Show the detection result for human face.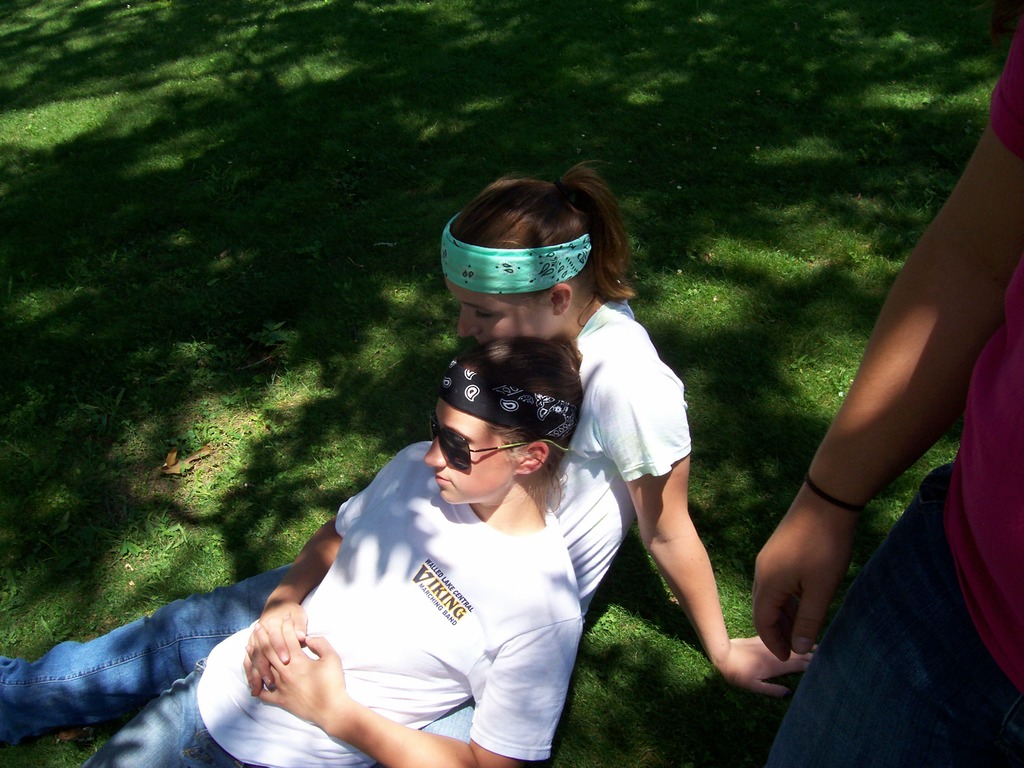
442, 276, 564, 340.
